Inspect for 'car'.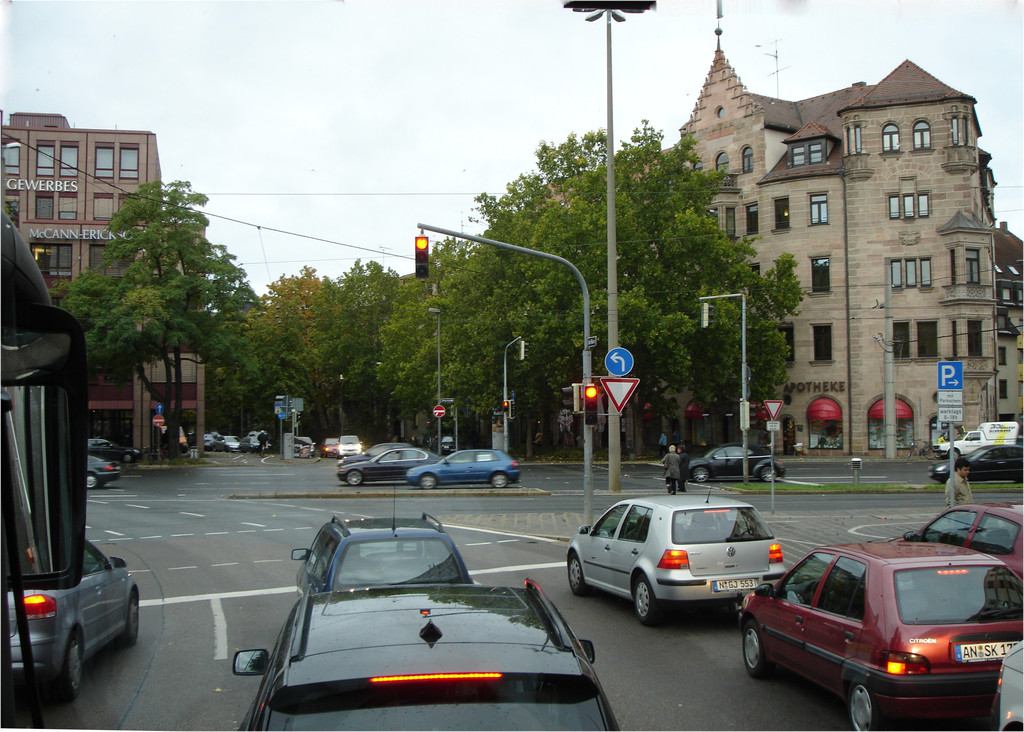
Inspection: (left=690, top=443, right=786, bottom=484).
